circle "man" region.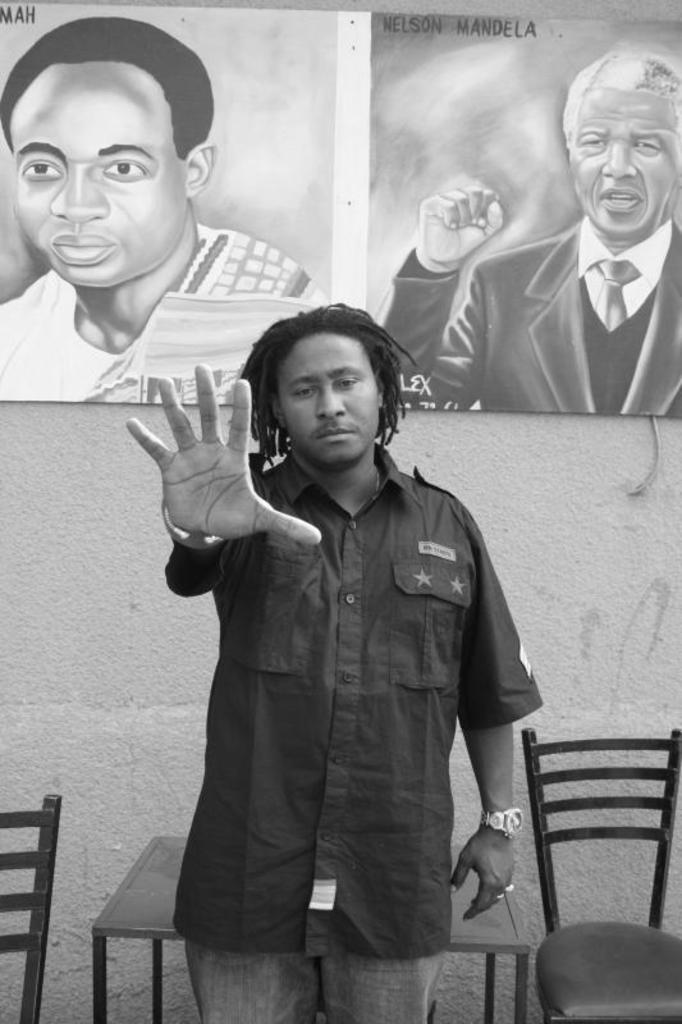
Region: region(124, 293, 548, 1023).
